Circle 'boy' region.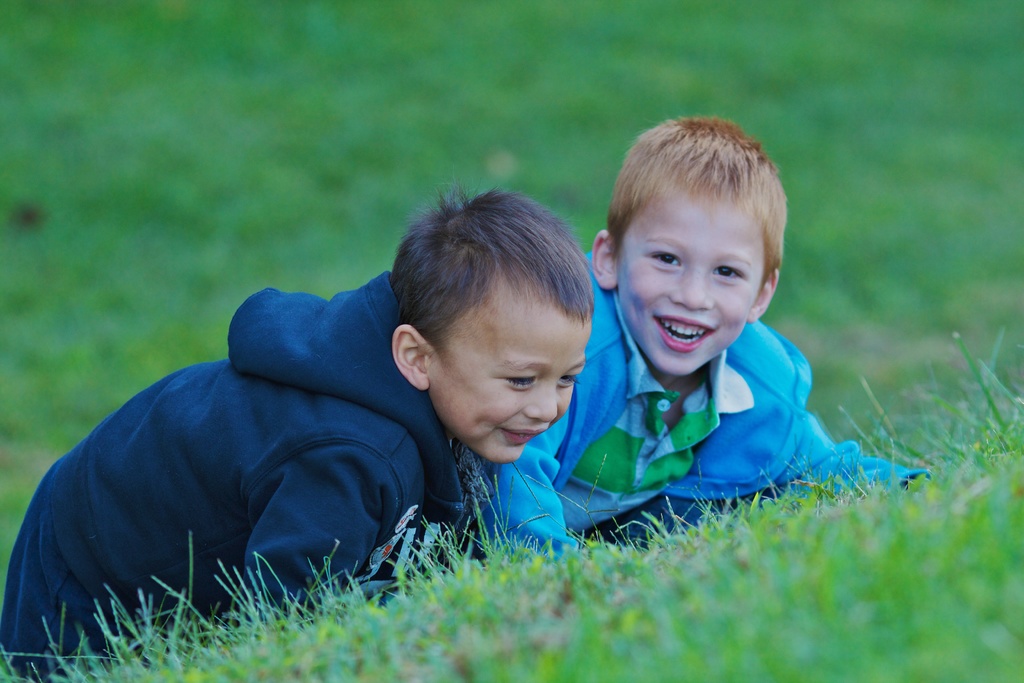
Region: 1, 185, 593, 680.
